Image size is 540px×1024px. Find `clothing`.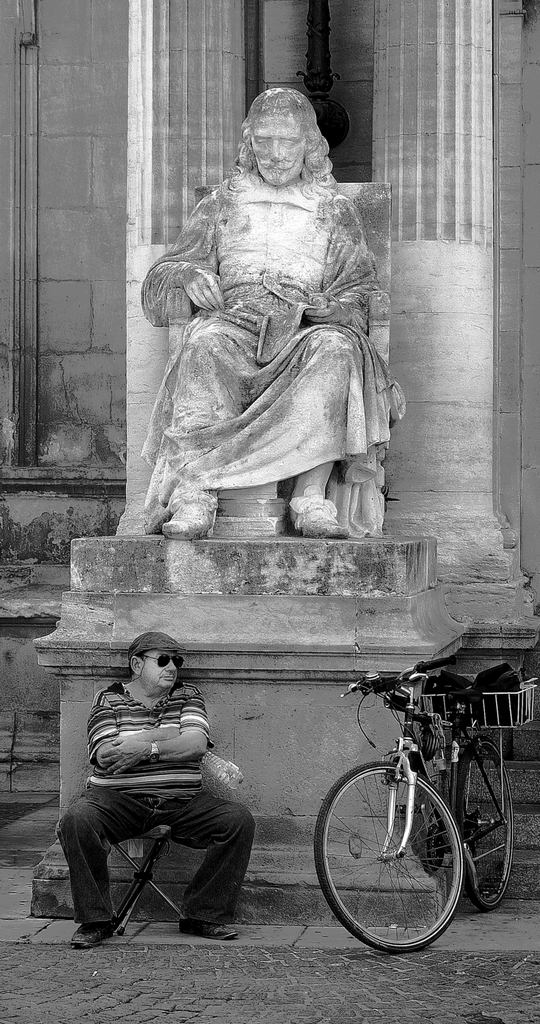
49 679 250 936.
